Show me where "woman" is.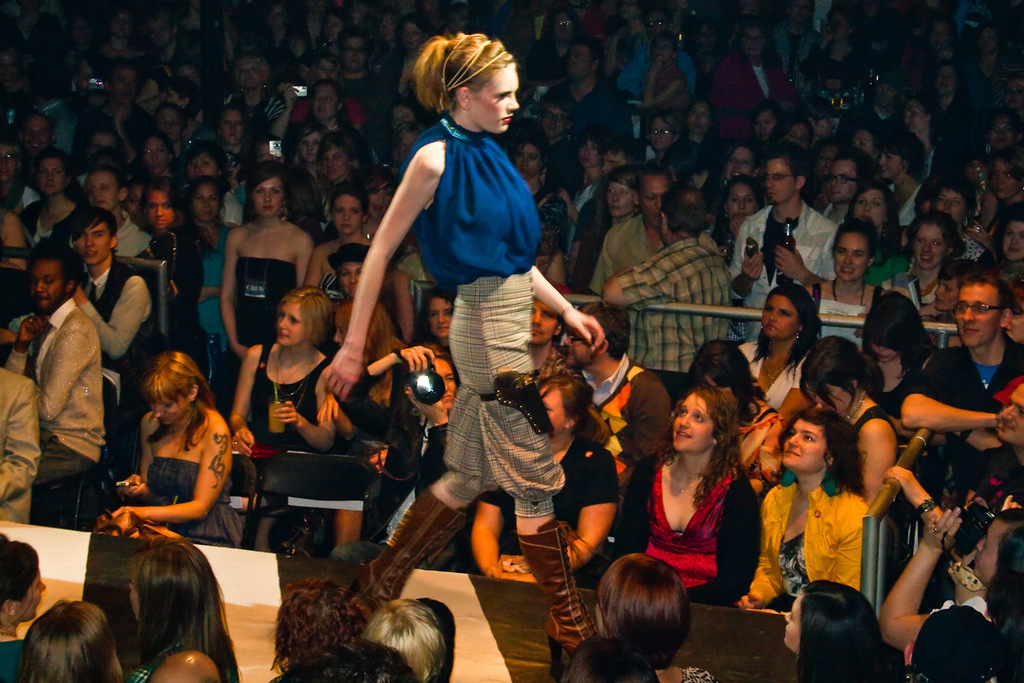
"woman" is at [87,57,162,143].
